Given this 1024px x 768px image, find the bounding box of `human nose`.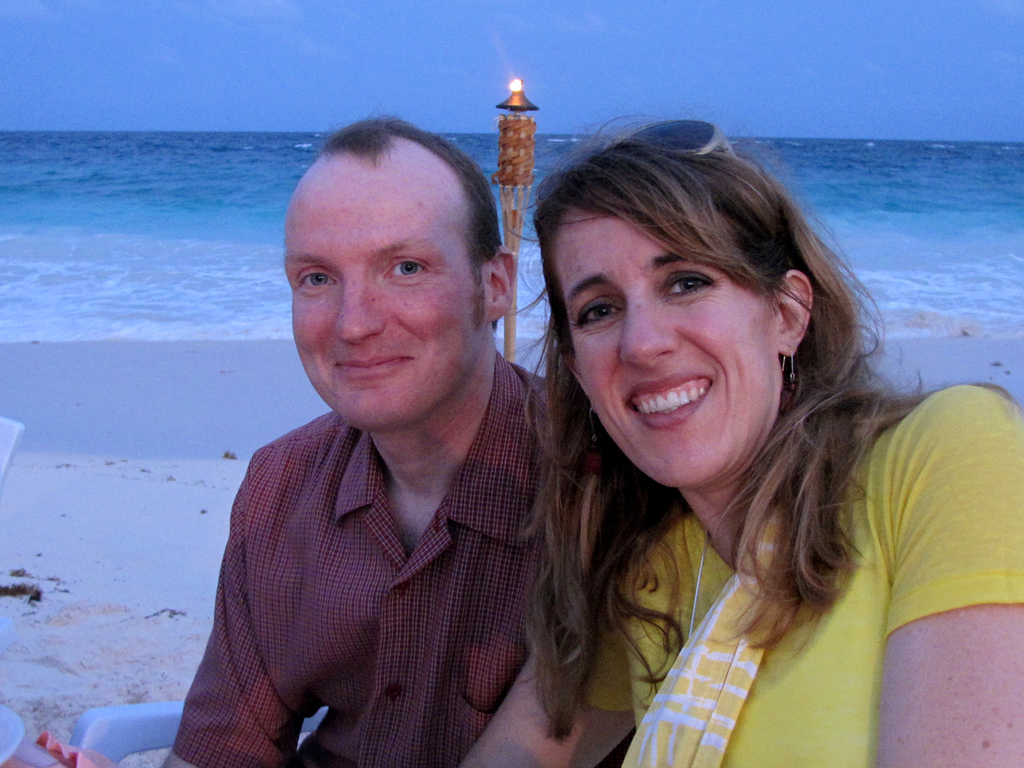
select_region(619, 305, 684, 367).
